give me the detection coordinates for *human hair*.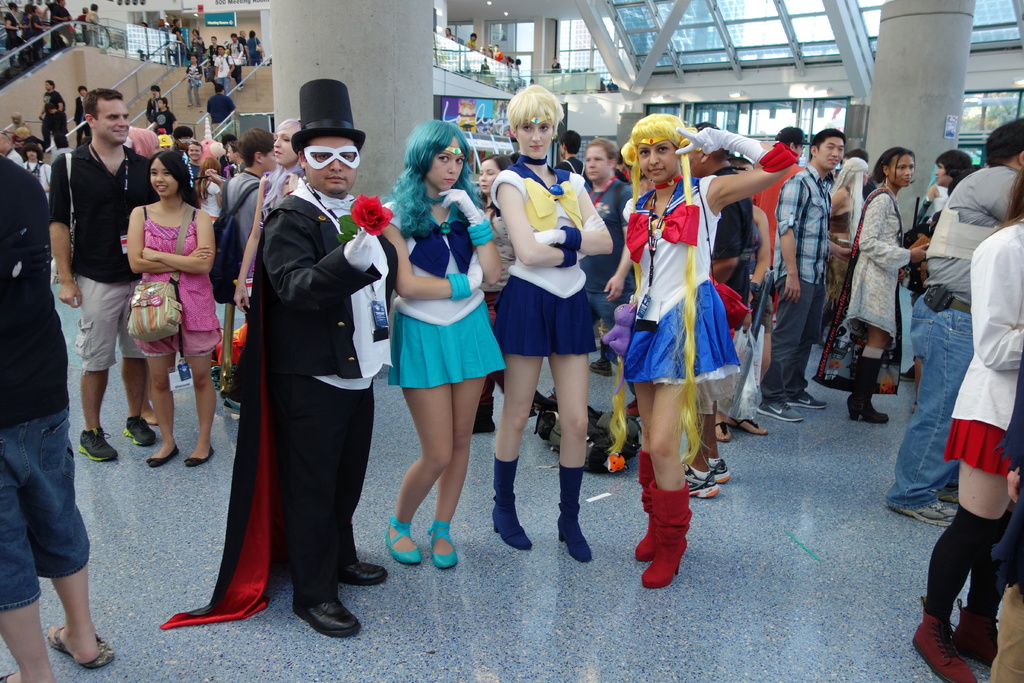
<bbox>259, 117, 301, 211</bbox>.
